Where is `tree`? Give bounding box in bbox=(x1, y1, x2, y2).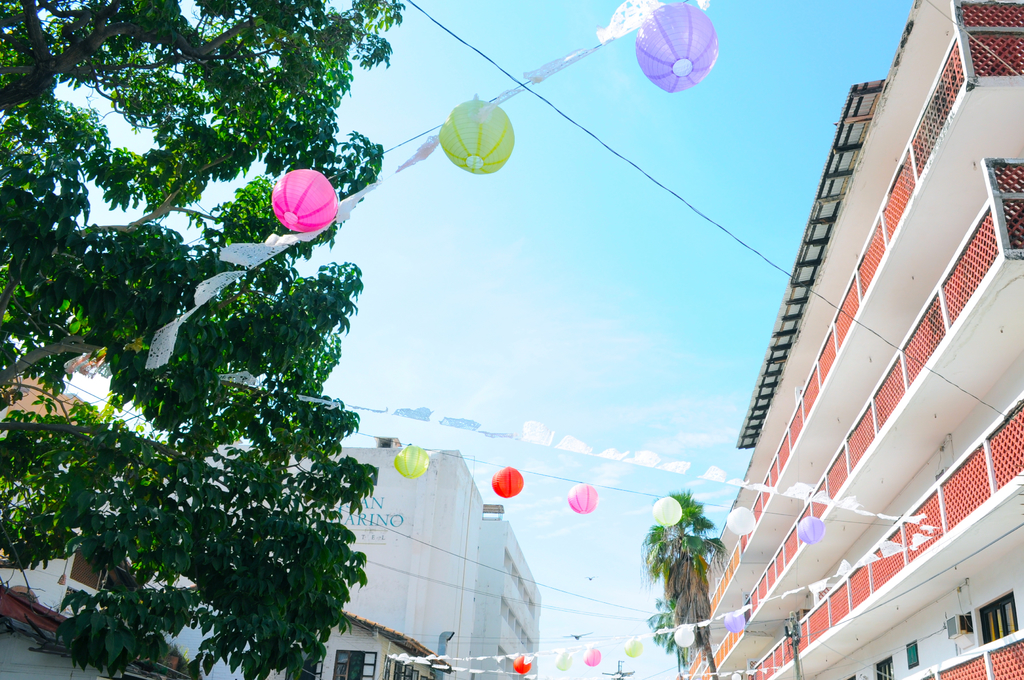
bbox=(643, 594, 696, 679).
